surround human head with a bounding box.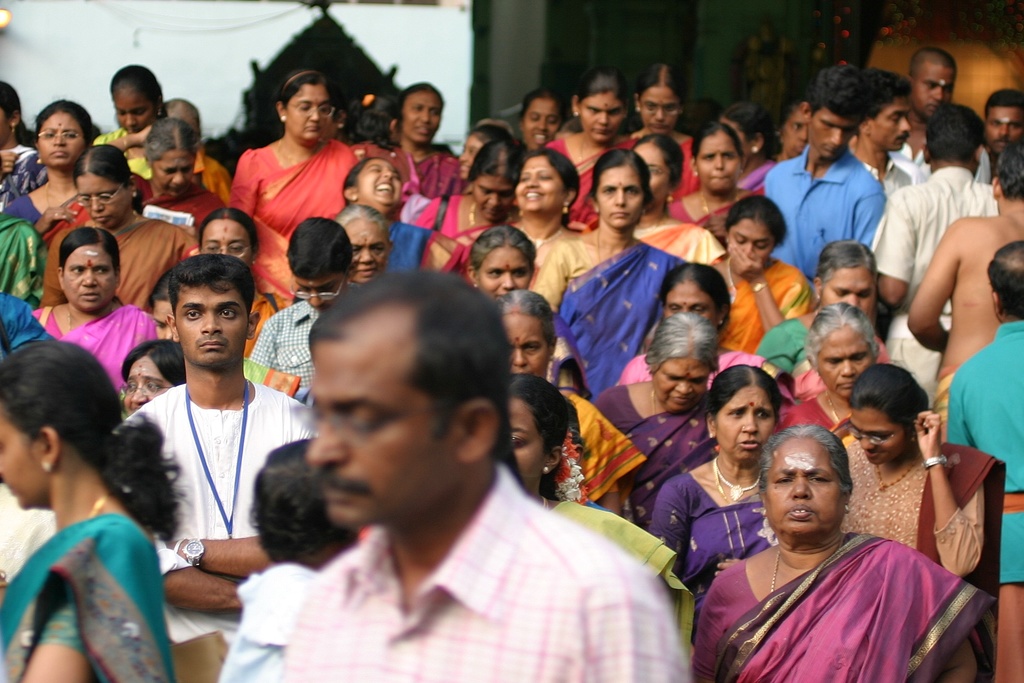
rect(584, 149, 653, 227).
